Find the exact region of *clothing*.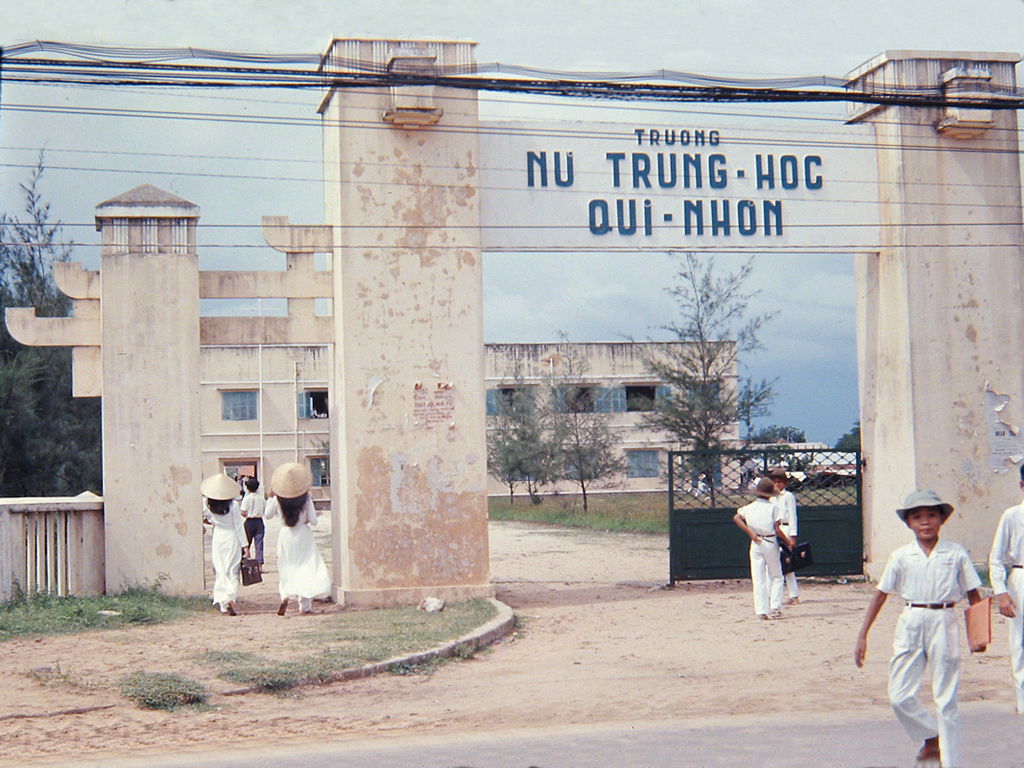
Exact region: <region>262, 495, 343, 605</region>.
